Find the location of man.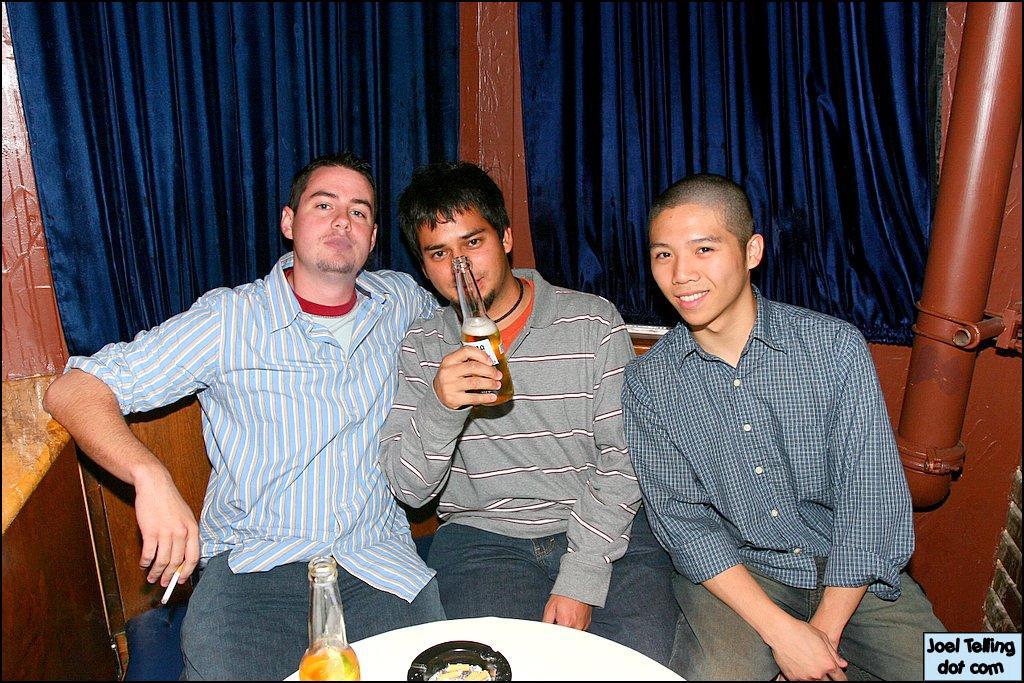
Location: (370,159,676,669).
